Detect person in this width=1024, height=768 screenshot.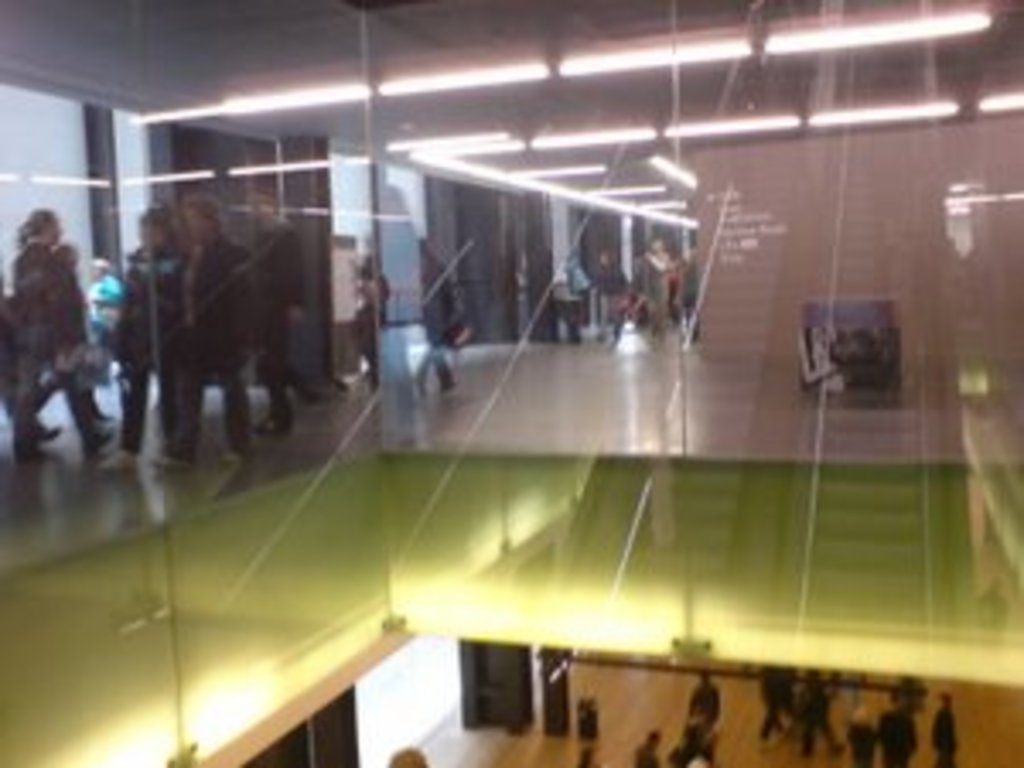
Detection: region(14, 218, 99, 457).
